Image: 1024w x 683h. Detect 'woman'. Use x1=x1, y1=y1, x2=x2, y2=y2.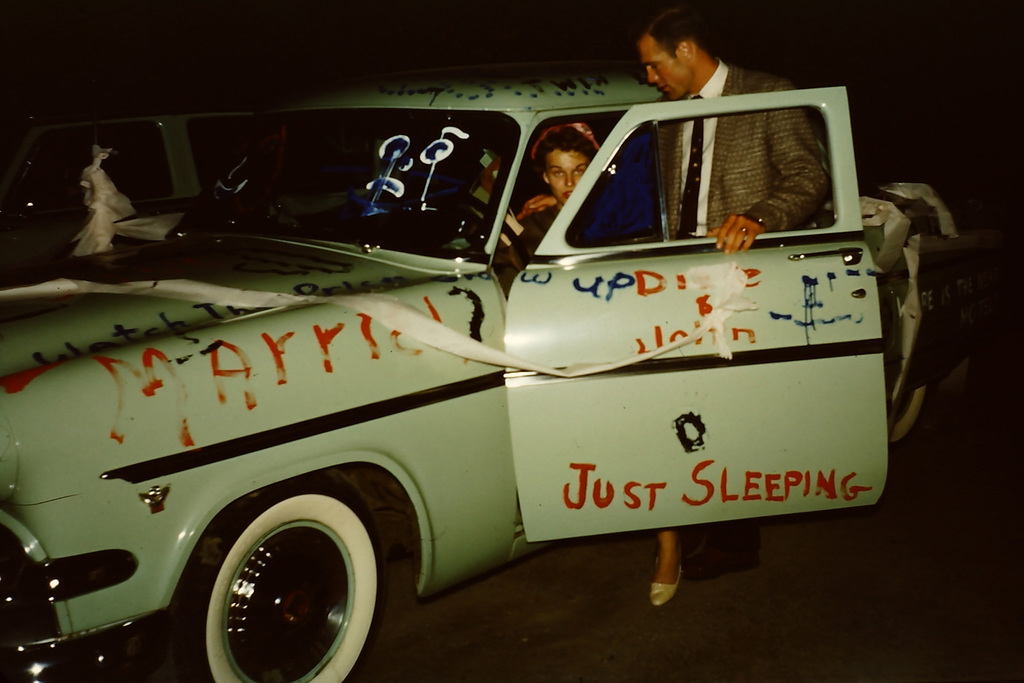
x1=506, y1=122, x2=684, y2=603.
